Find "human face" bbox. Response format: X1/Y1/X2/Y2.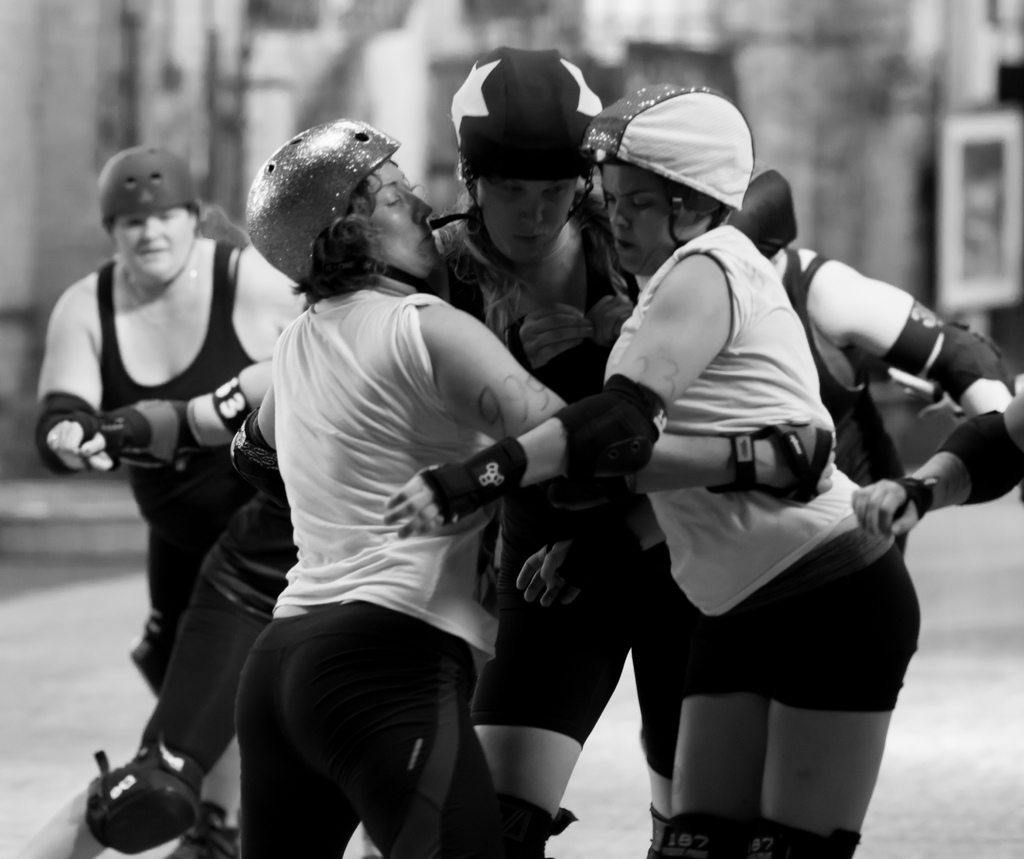
598/159/685/281.
